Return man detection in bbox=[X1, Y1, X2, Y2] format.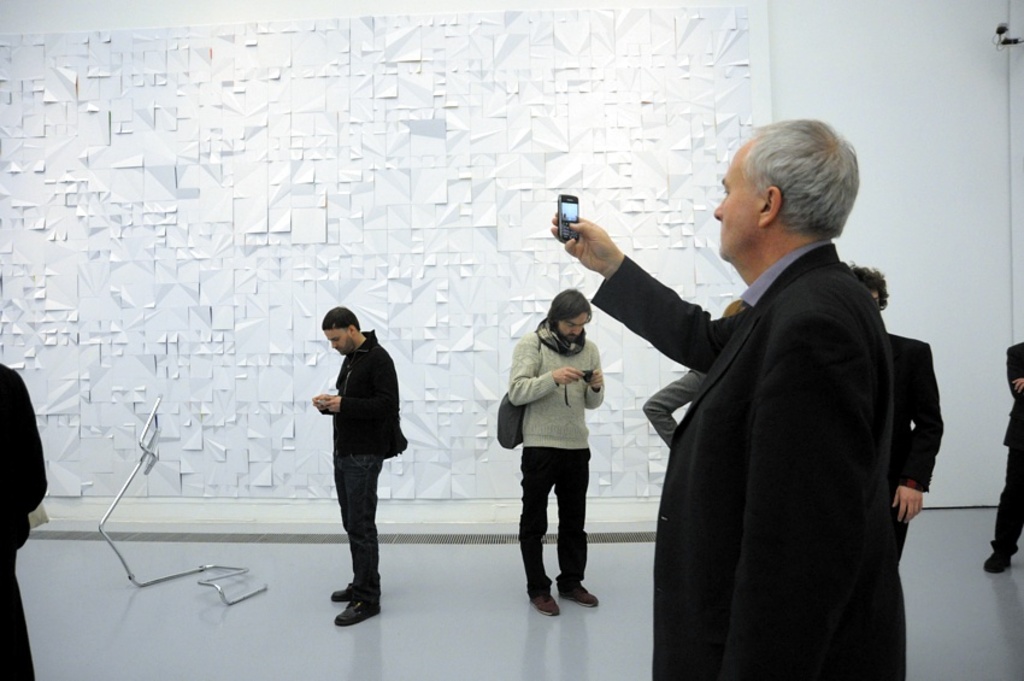
bbox=[508, 287, 604, 614].
